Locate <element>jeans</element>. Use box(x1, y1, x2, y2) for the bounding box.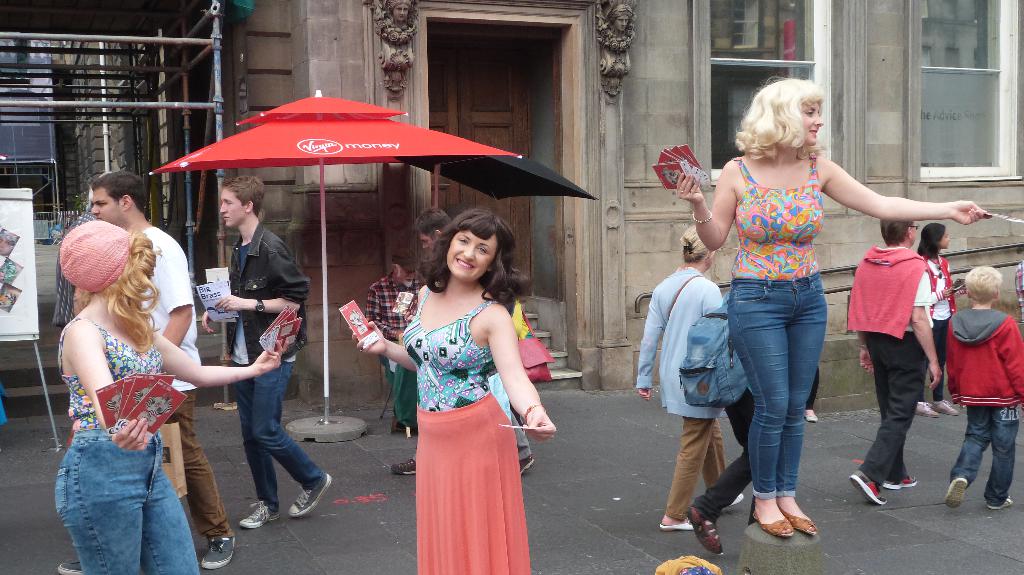
box(54, 438, 199, 569).
